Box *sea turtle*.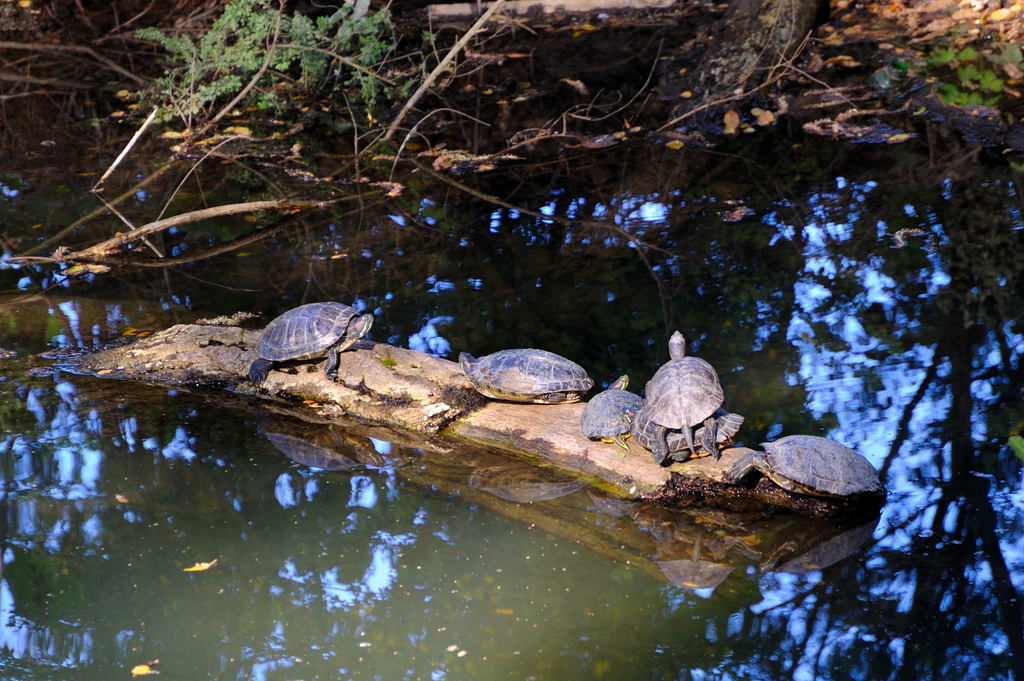
l=723, t=434, r=883, b=494.
